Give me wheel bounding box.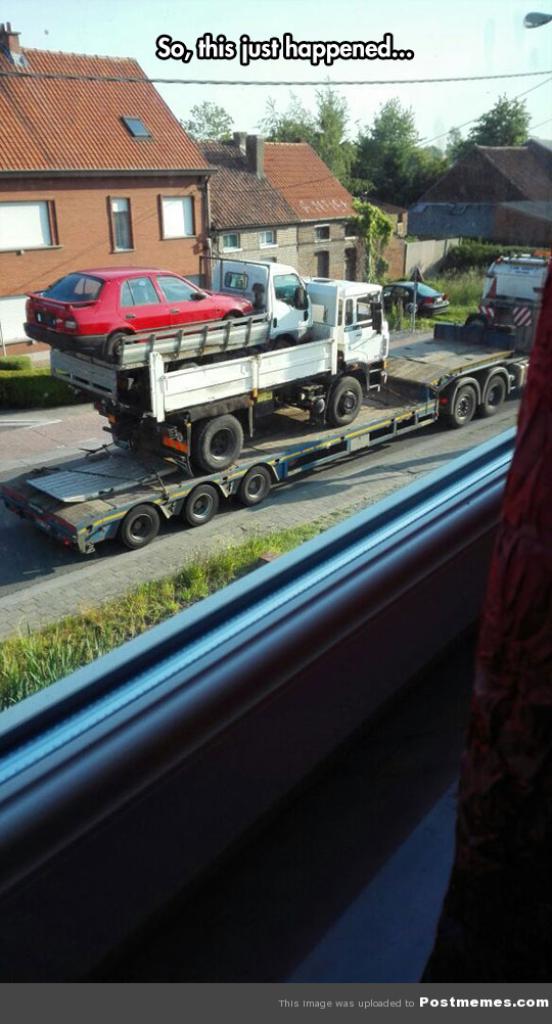
185, 481, 221, 522.
